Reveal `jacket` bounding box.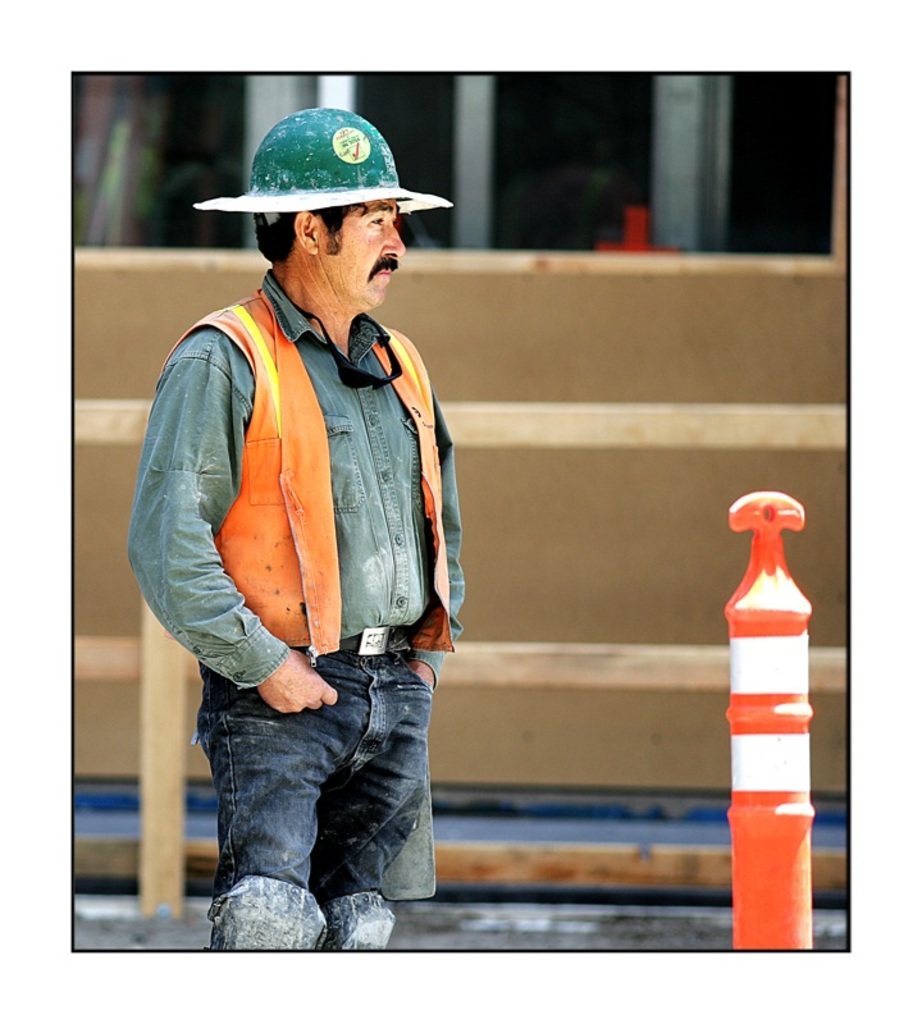
Revealed: (x1=168, y1=271, x2=460, y2=673).
